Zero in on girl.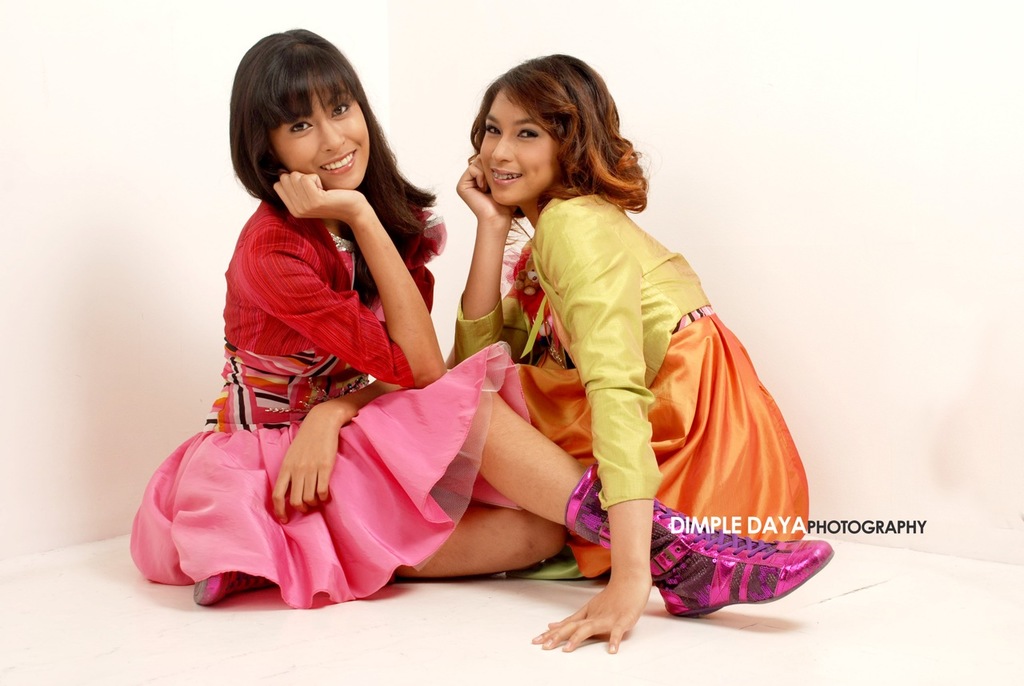
Zeroed in: 446,50,809,654.
